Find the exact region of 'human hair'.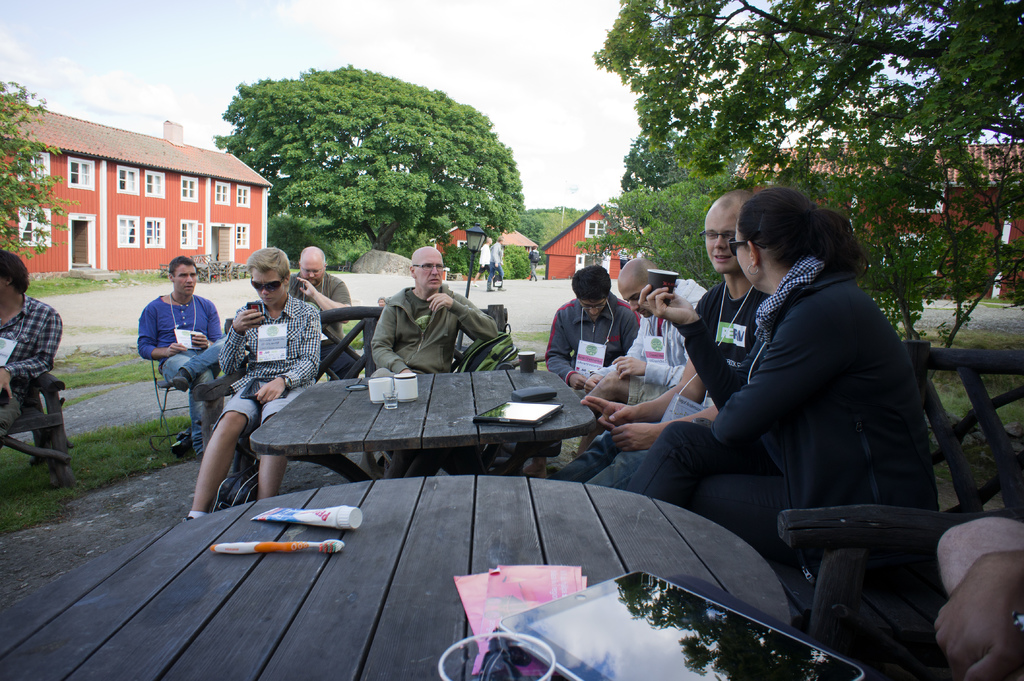
Exact region: 245,243,290,278.
